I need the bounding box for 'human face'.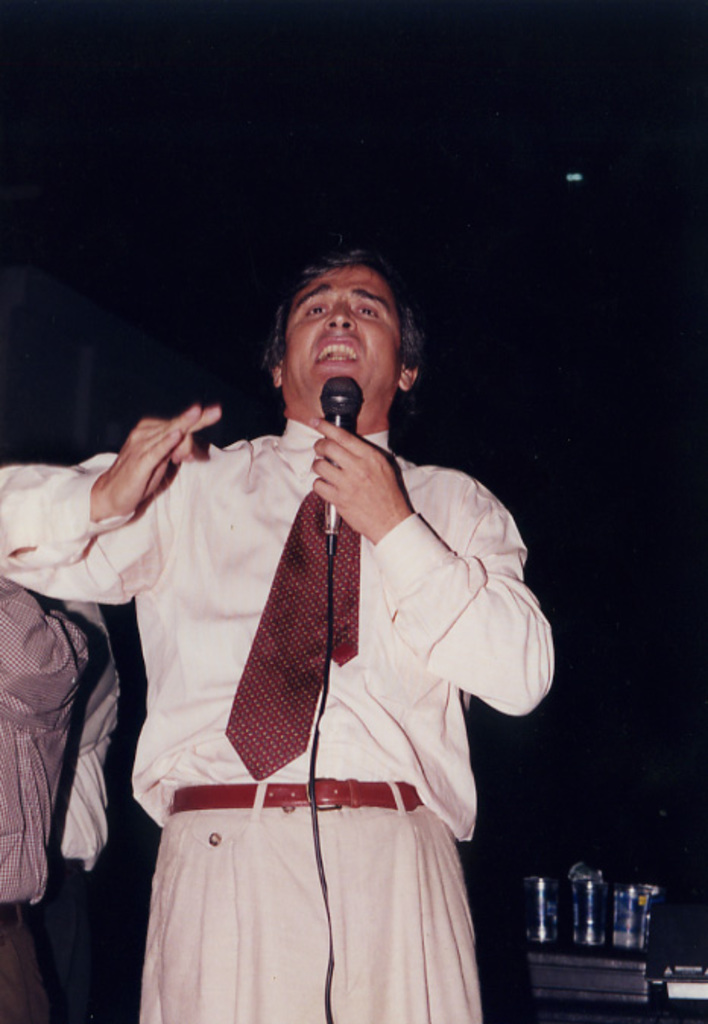
Here it is: BBox(275, 264, 407, 404).
